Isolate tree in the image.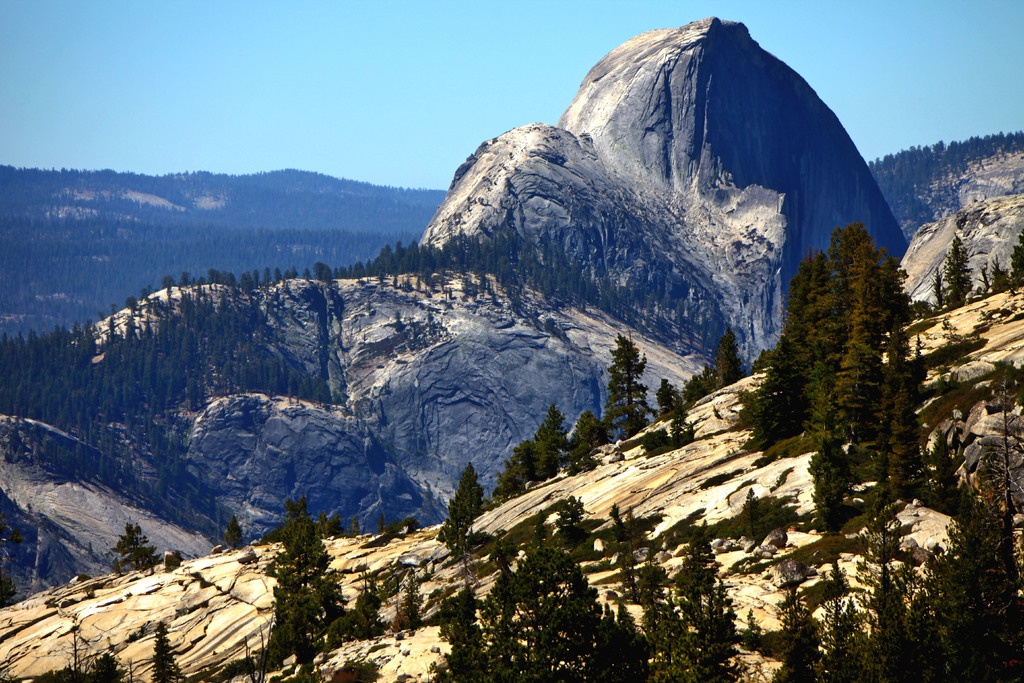
Isolated region: box=[745, 226, 939, 528].
